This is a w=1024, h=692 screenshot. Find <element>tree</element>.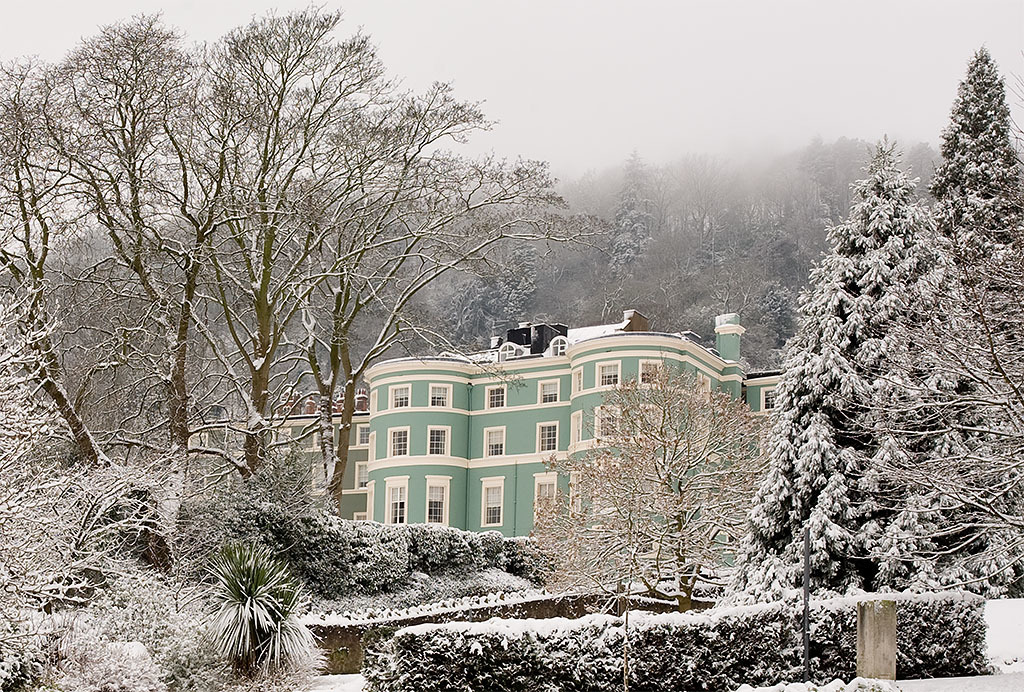
Bounding box: <box>752,116,993,593</box>.
